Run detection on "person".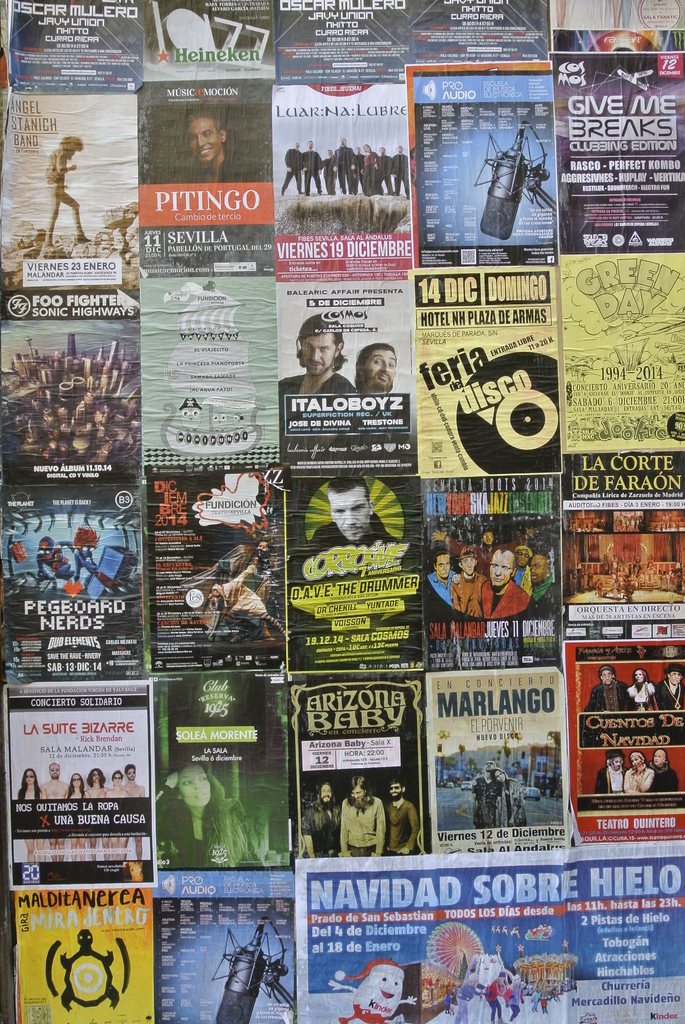
Result: region(654, 661, 684, 710).
